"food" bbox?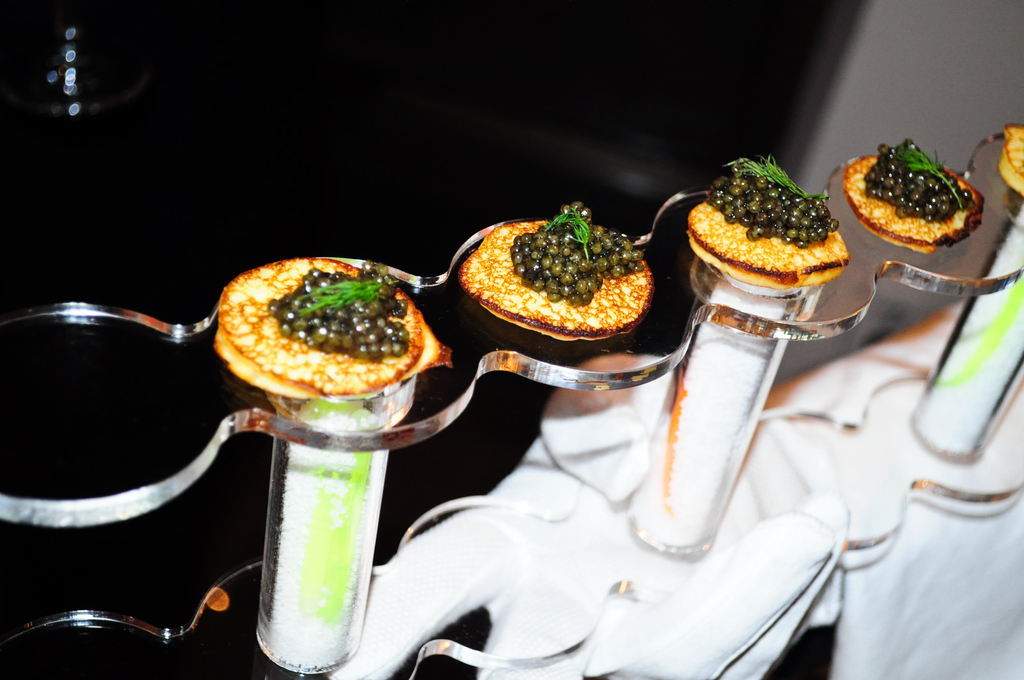
rect(996, 123, 1023, 199)
